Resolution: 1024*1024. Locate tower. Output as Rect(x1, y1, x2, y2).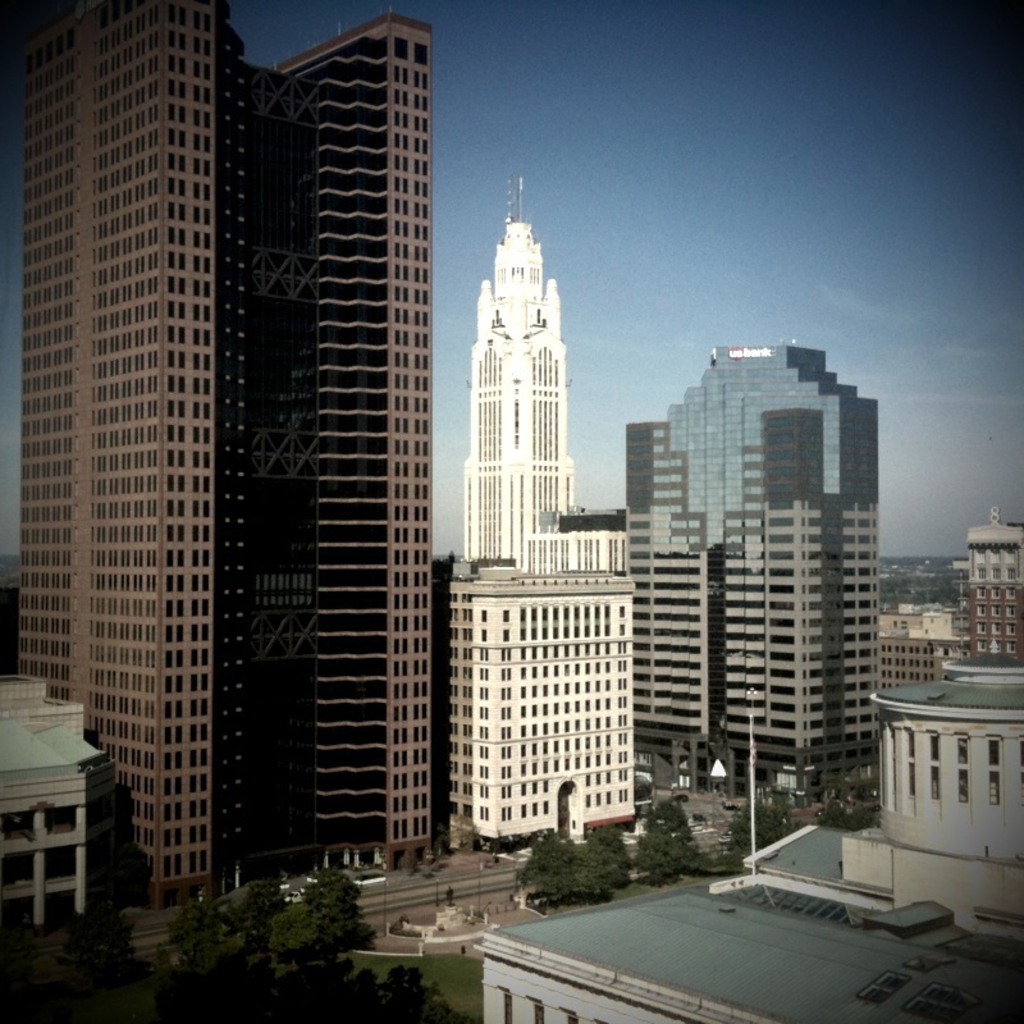
Rect(465, 182, 577, 571).
